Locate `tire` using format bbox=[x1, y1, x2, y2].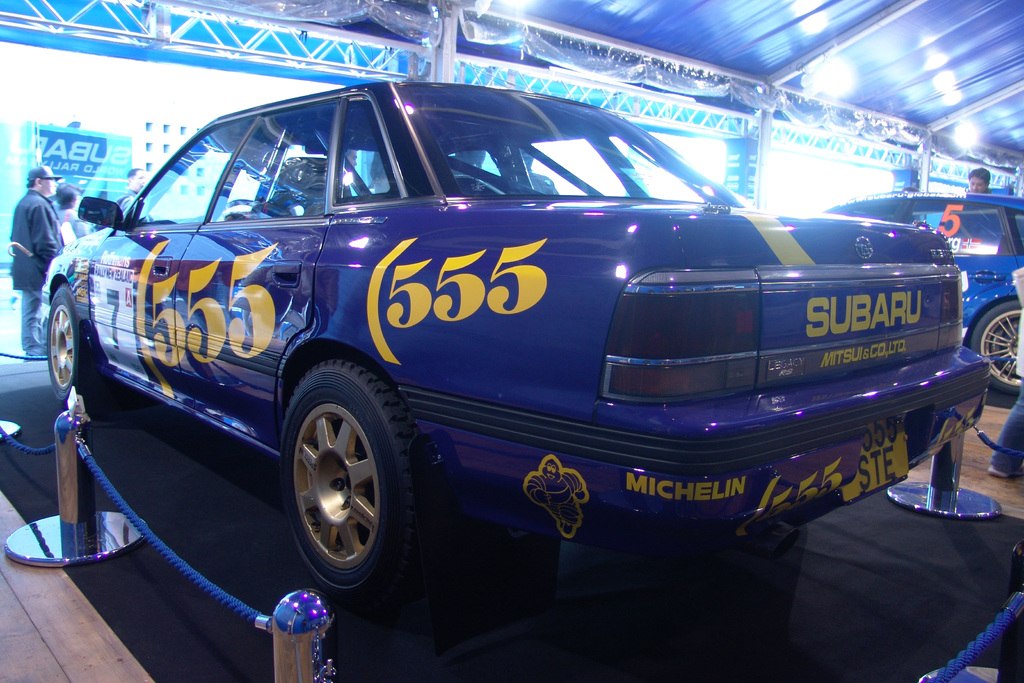
bbox=[47, 281, 75, 405].
